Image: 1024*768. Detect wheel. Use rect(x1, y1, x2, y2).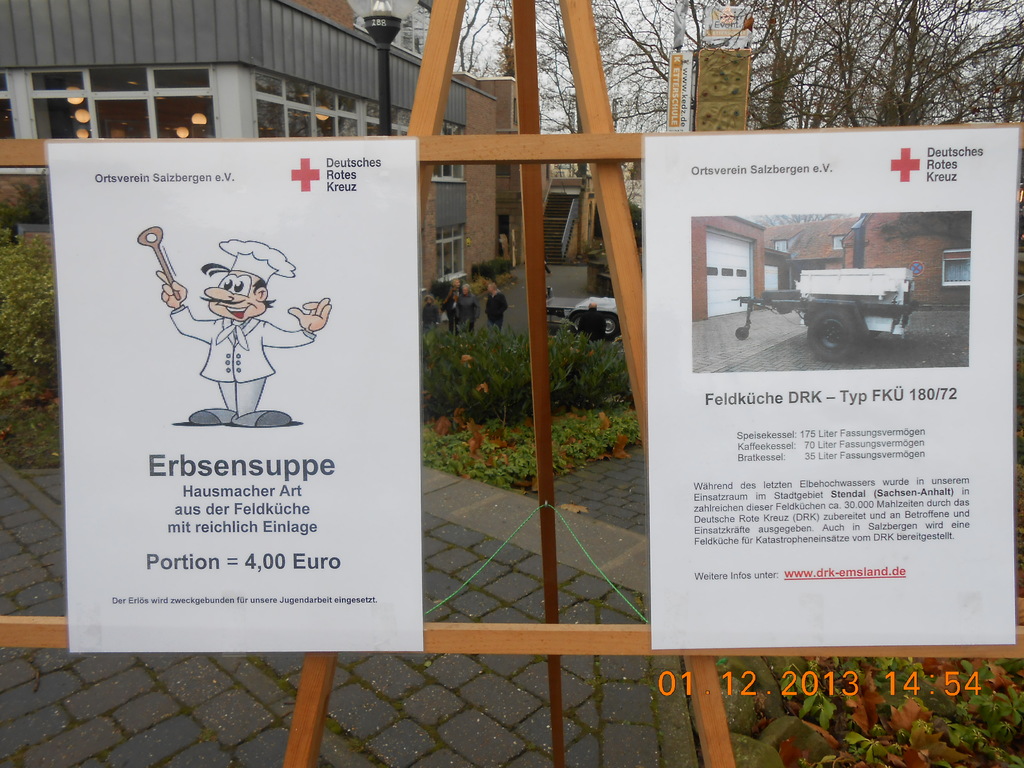
rect(809, 303, 868, 363).
